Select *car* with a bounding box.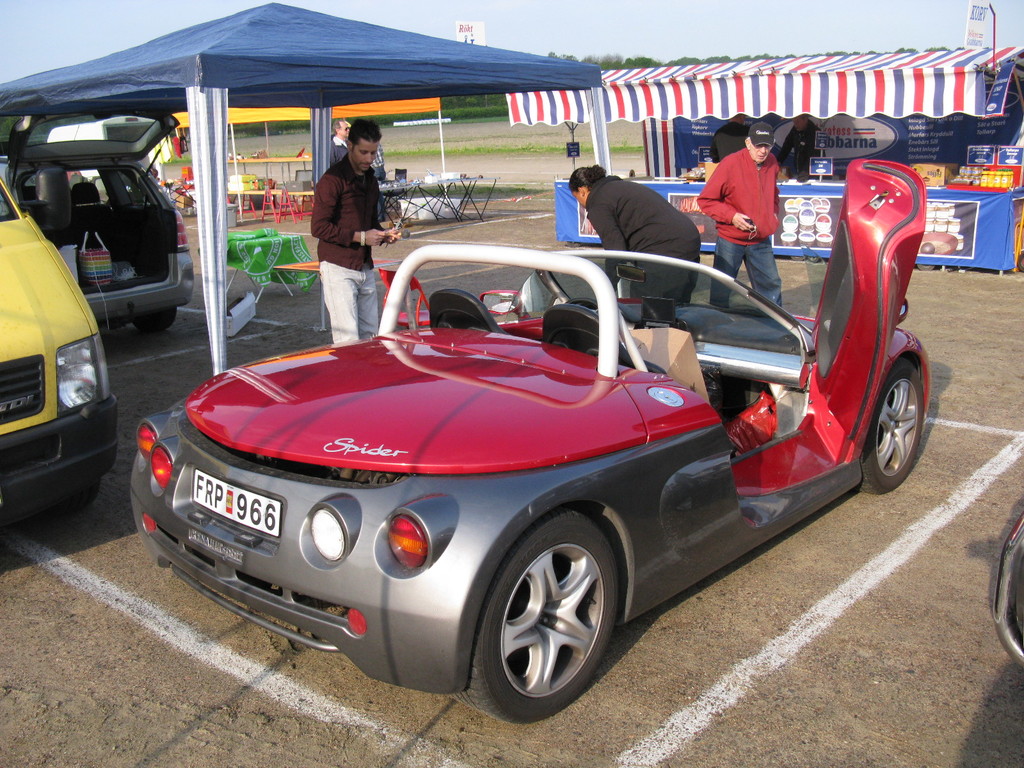
Rect(125, 152, 937, 729).
